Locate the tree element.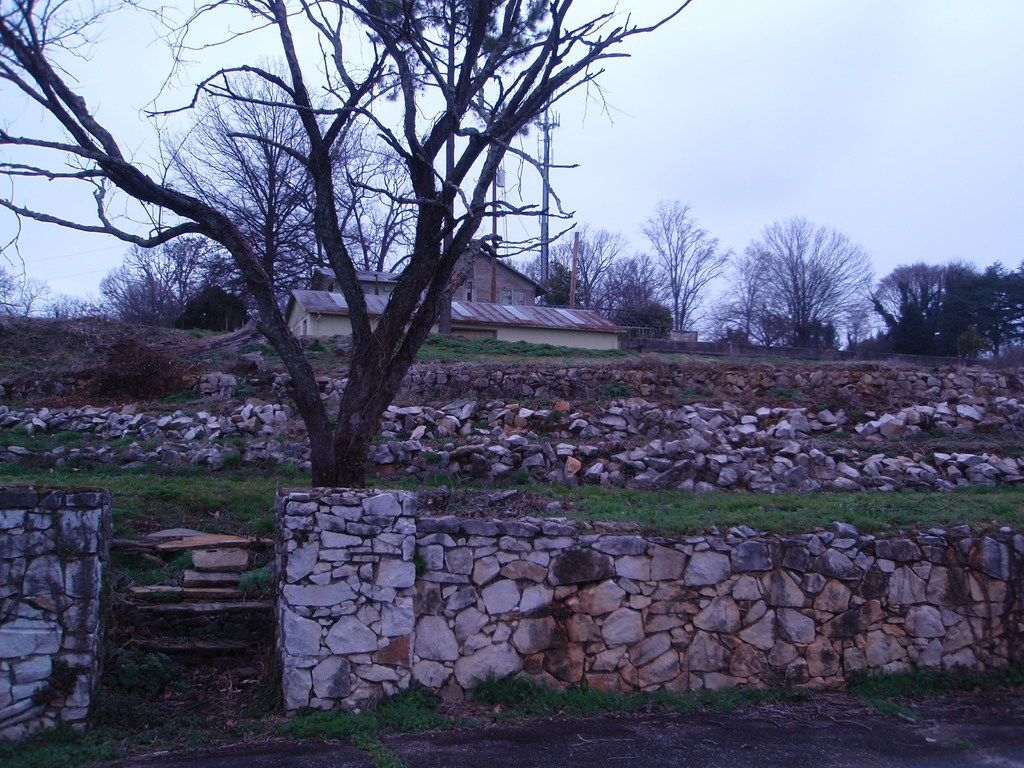
Element bbox: (154,56,390,305).
